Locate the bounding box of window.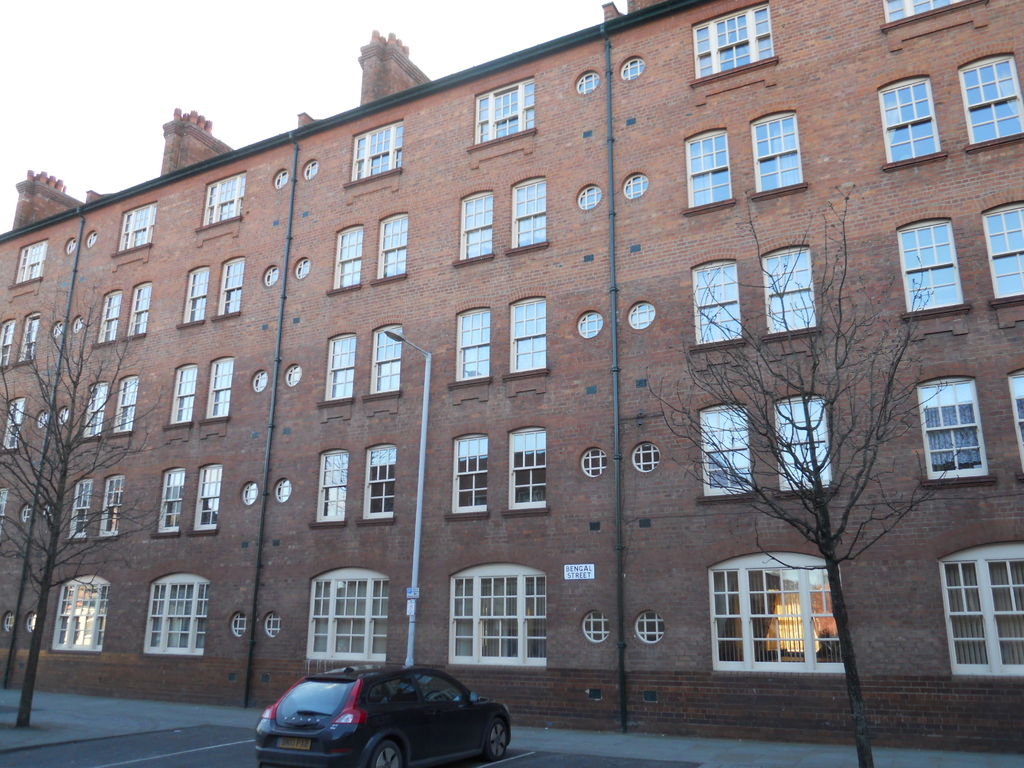
Bounding box: rect(509, 423, 548, 511).
